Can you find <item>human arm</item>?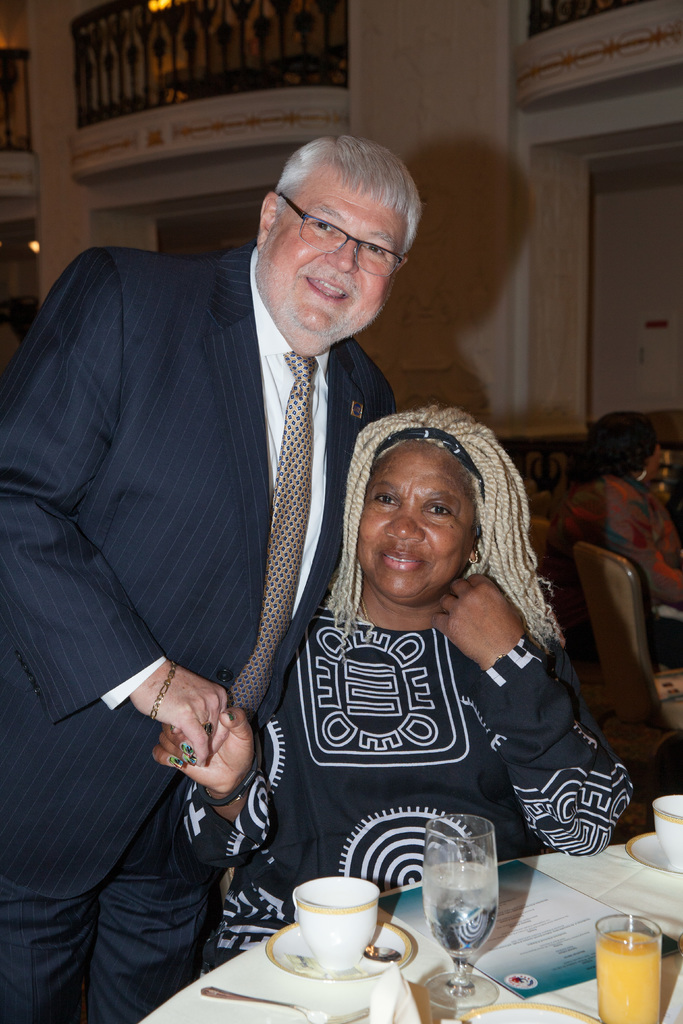
Yes, bounding box: bbox=(0, 253, 224, 776).
